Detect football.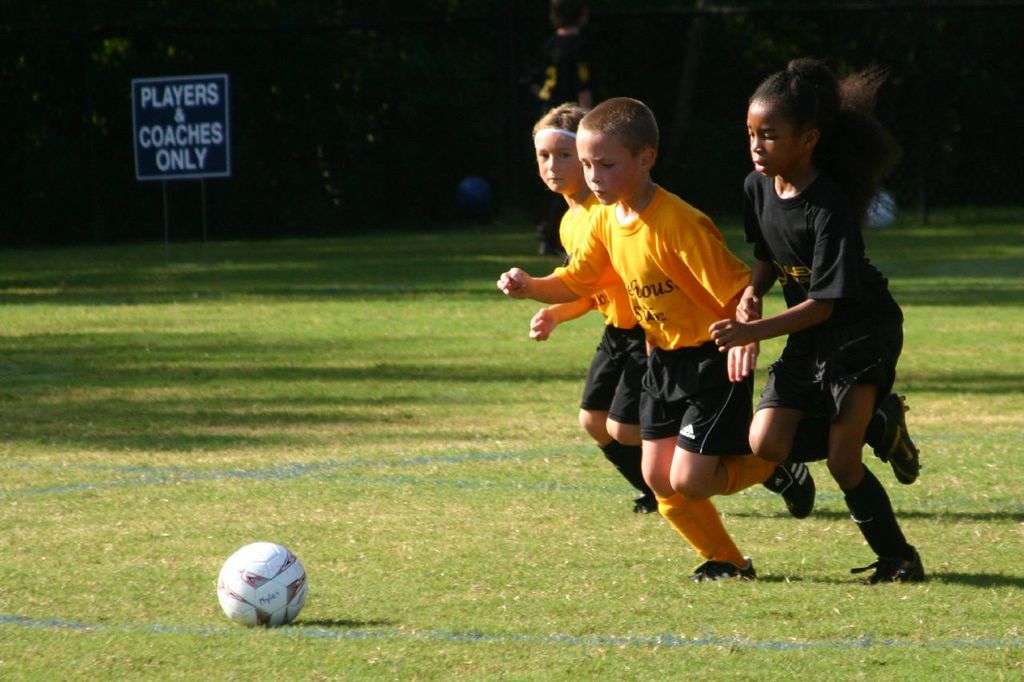
Detected at bbox(214, 541, 306, 628).
